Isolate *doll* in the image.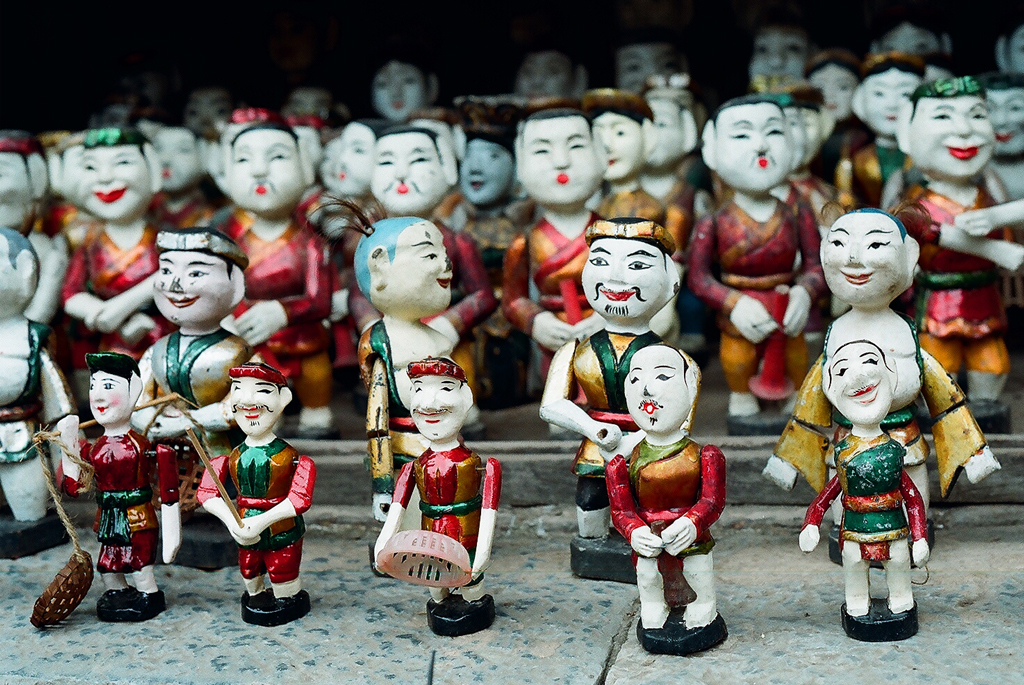
Isolated region: <box>0,130,56,328</box>.
